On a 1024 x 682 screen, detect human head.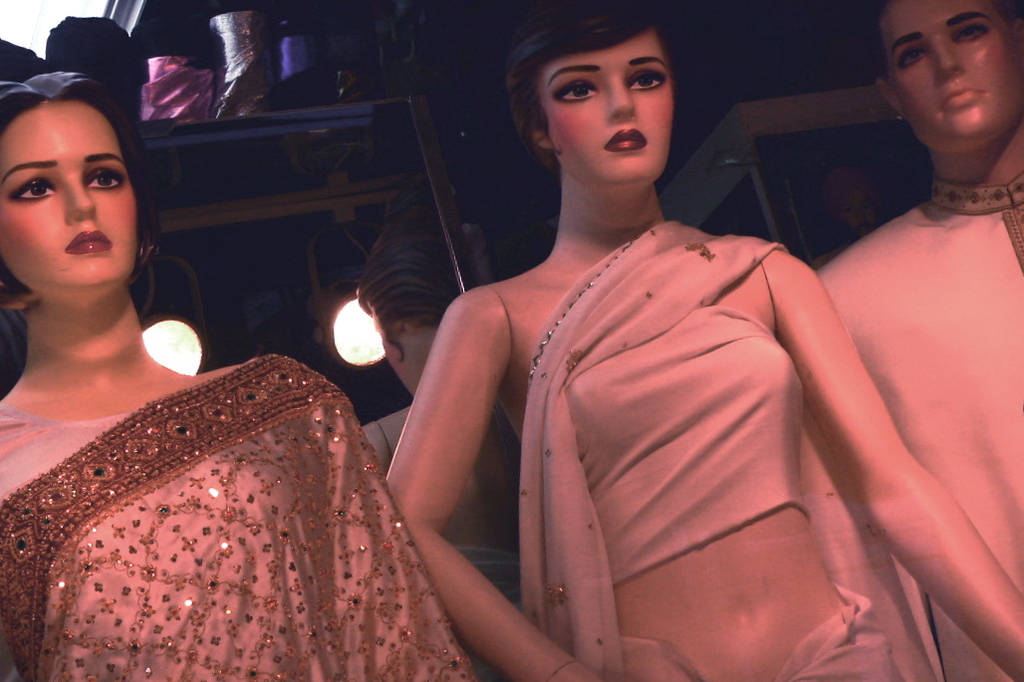
(left=355, top=211, right=458, bottom=399).
